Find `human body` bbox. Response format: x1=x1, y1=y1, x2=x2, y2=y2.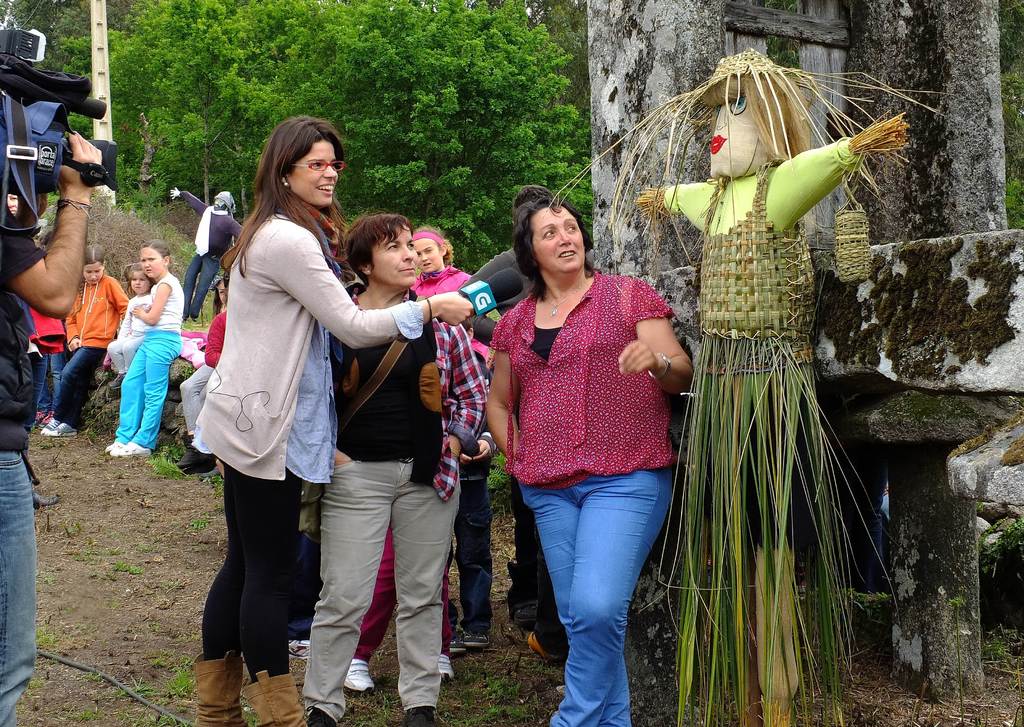
x1=300, y1=208, x2=431, y2=726.
